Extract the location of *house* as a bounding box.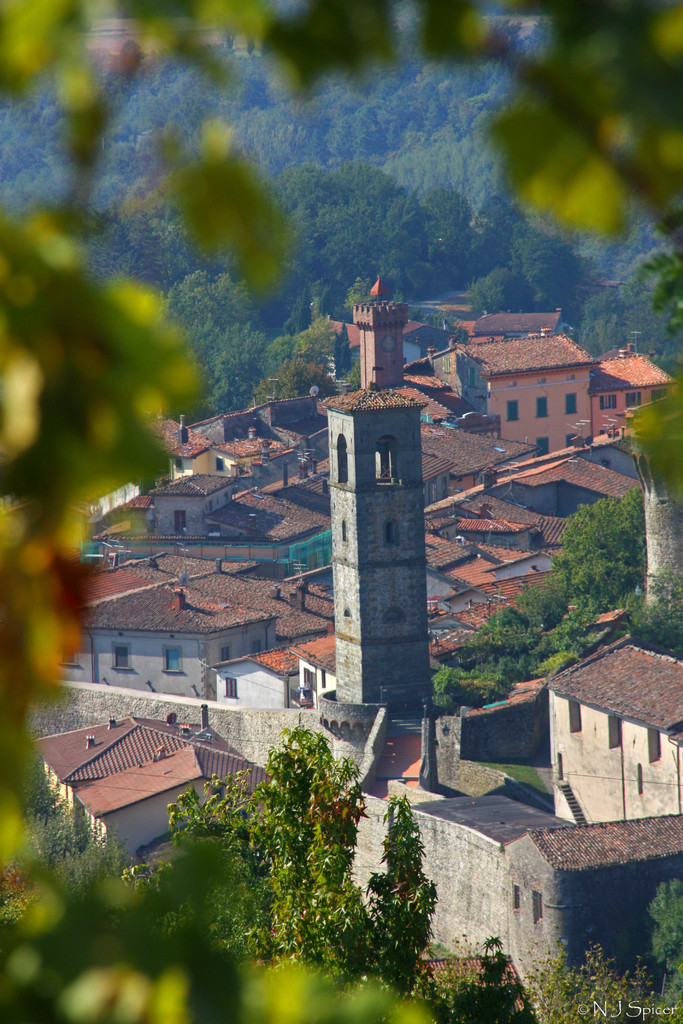
[300, 650, 349, 703].
